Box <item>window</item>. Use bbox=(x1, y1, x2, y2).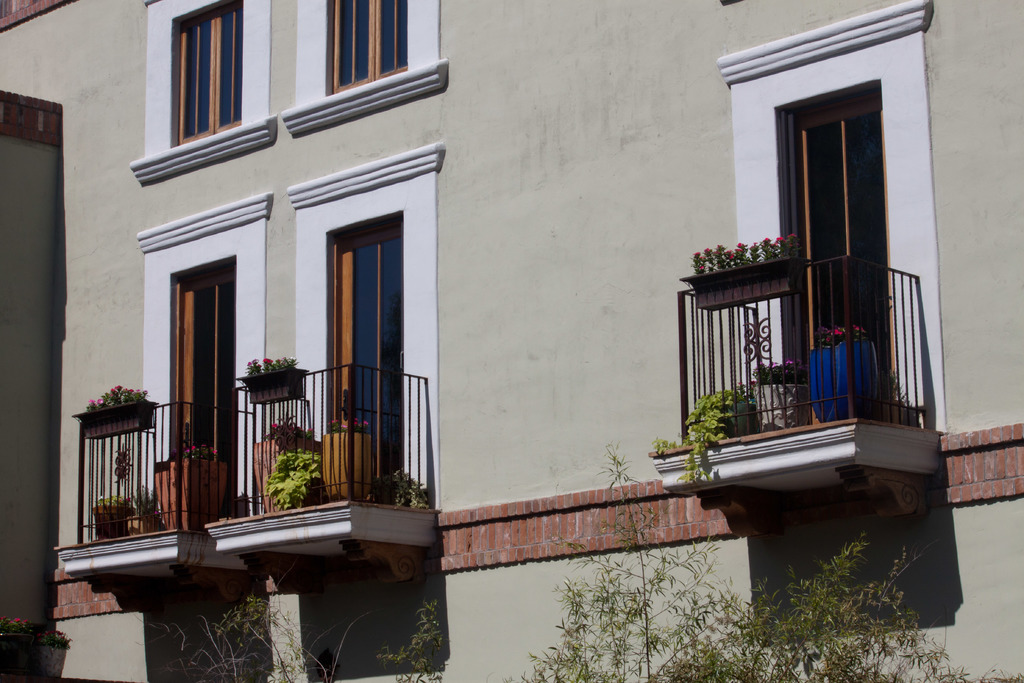
bbox=(173, 0, 243, 149).
